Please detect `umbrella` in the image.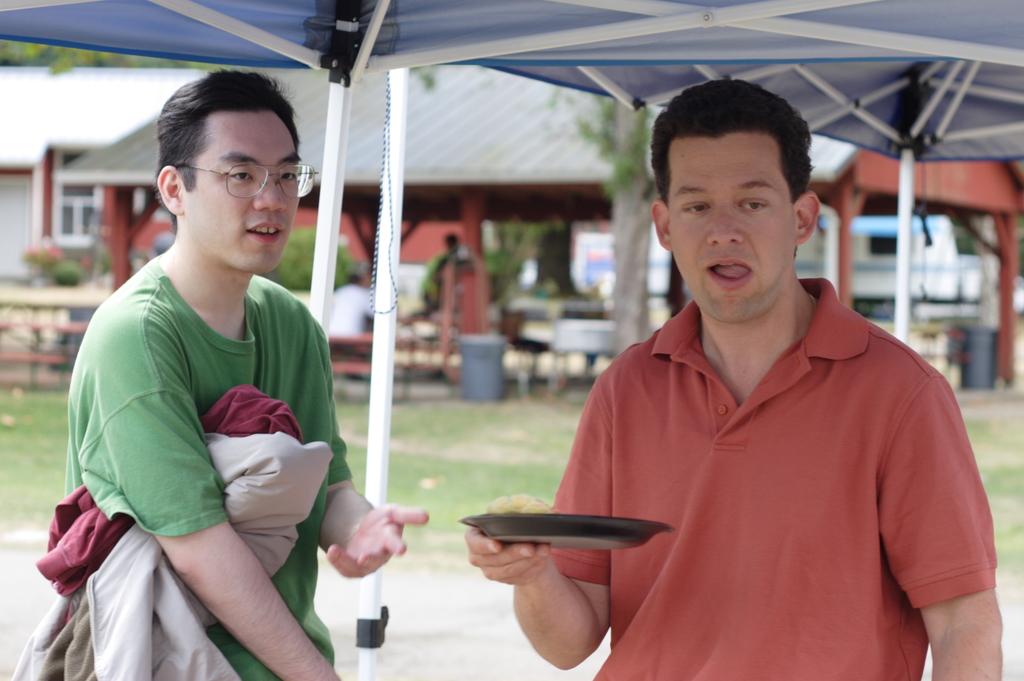
rect(368, 0, 1023, 680).
